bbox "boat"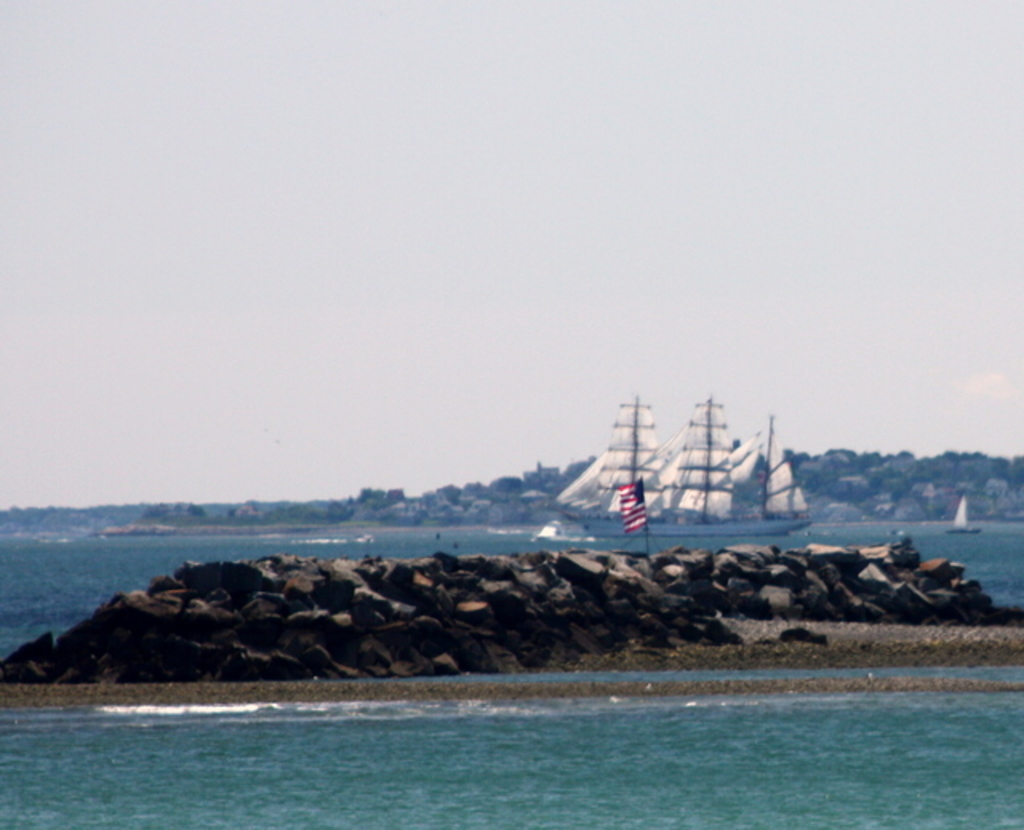
[571,395,848,558]
